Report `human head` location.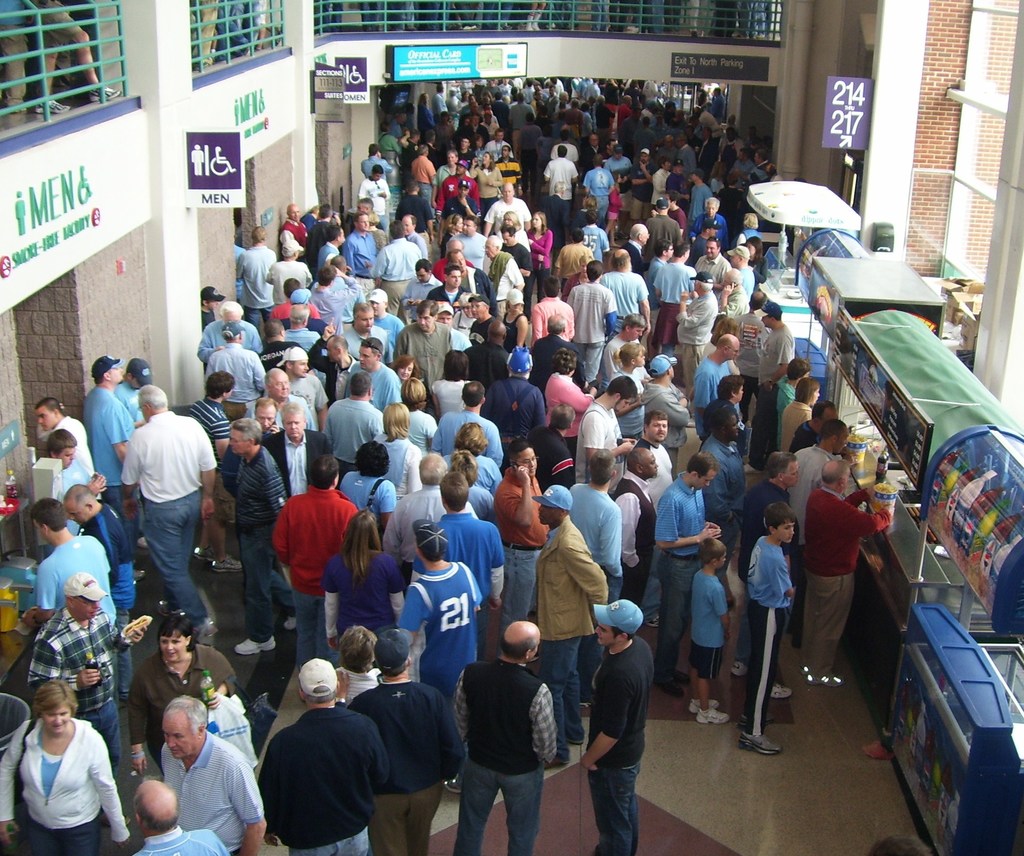
Report: 757,303,782,329.
